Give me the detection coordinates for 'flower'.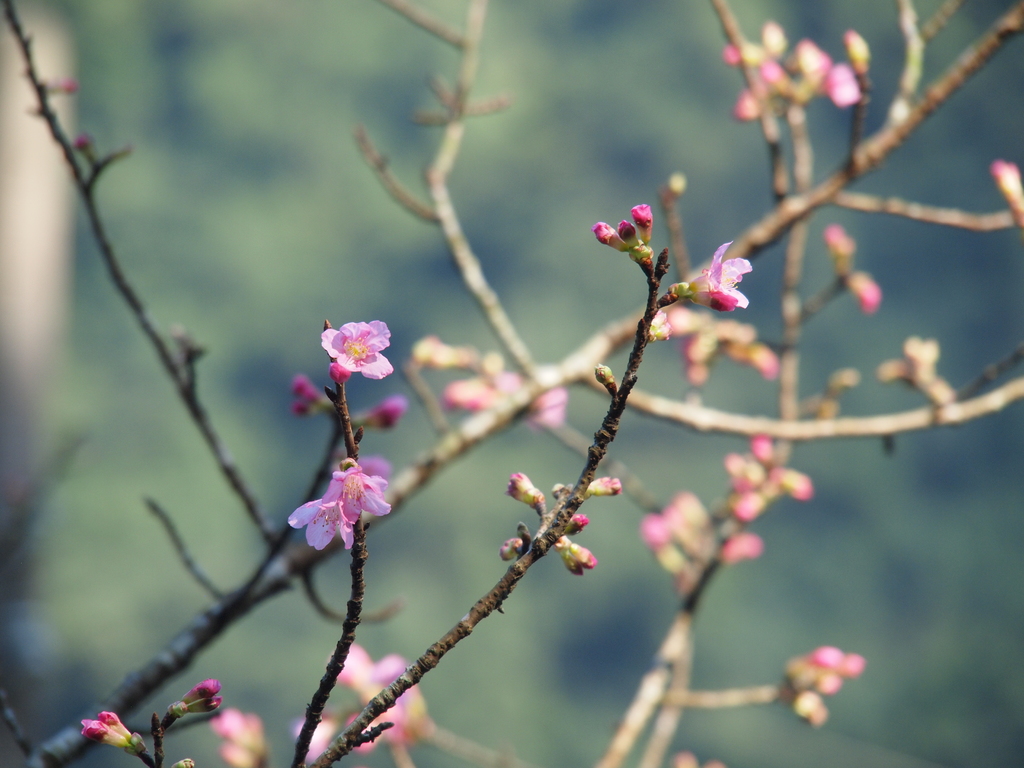
[638, 500, 716, 582].
